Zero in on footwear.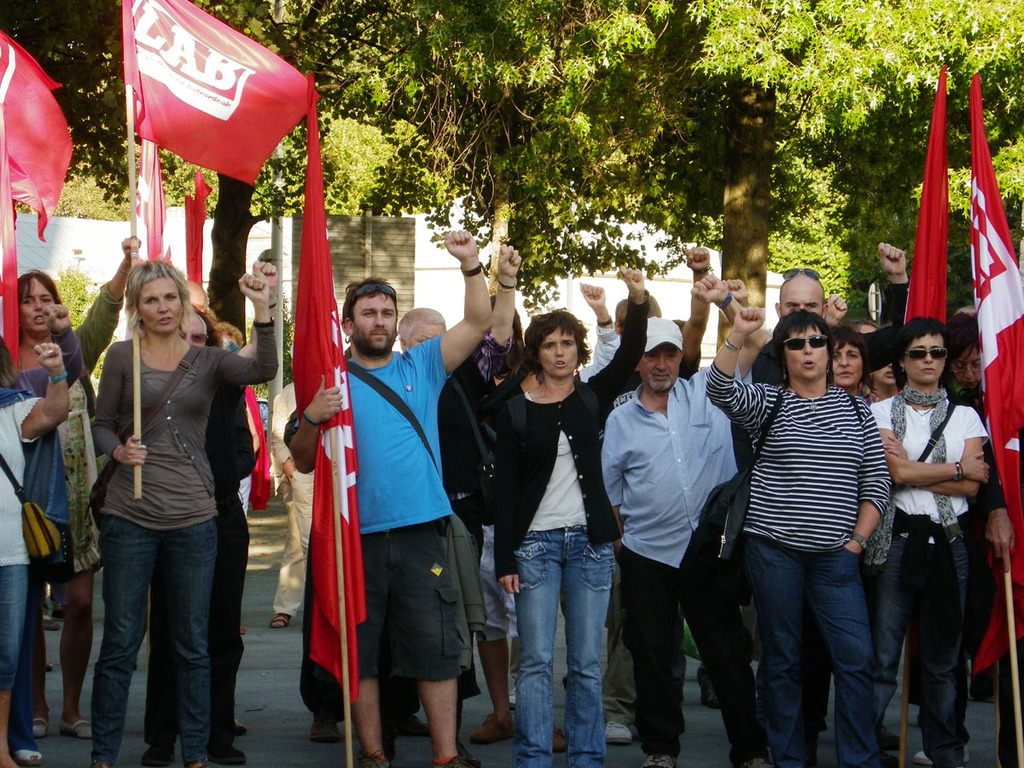
Zeroed in: 92, 760, 112, 767.
